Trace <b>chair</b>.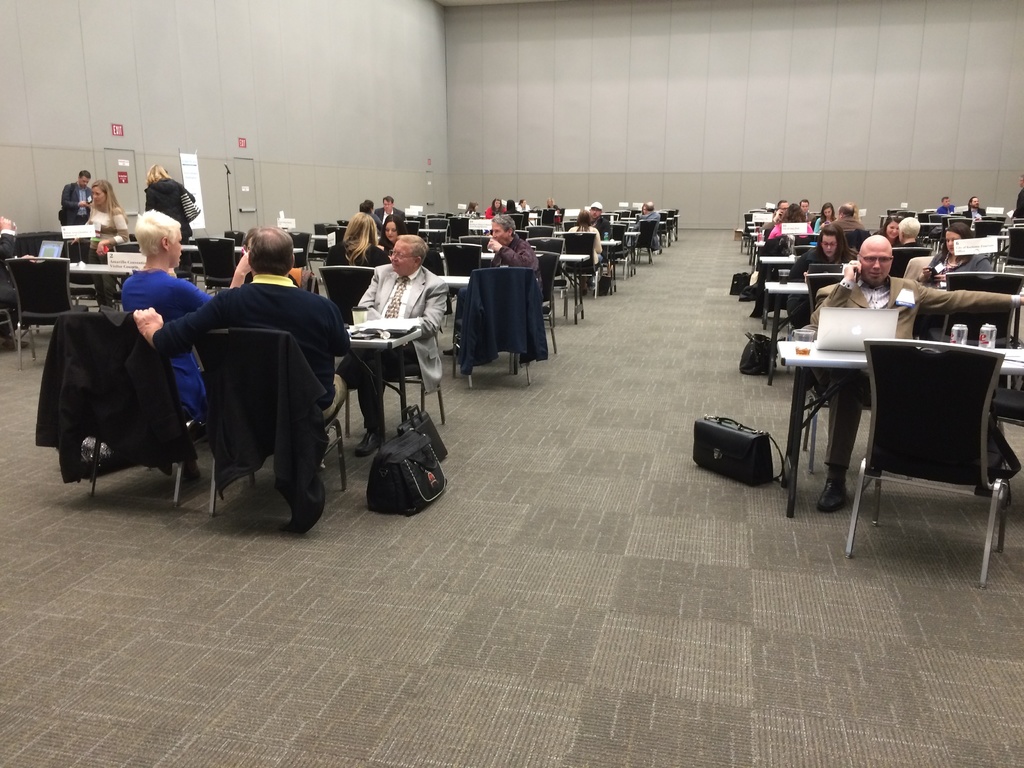
Traced to <box>527,237,559,291</box>.
